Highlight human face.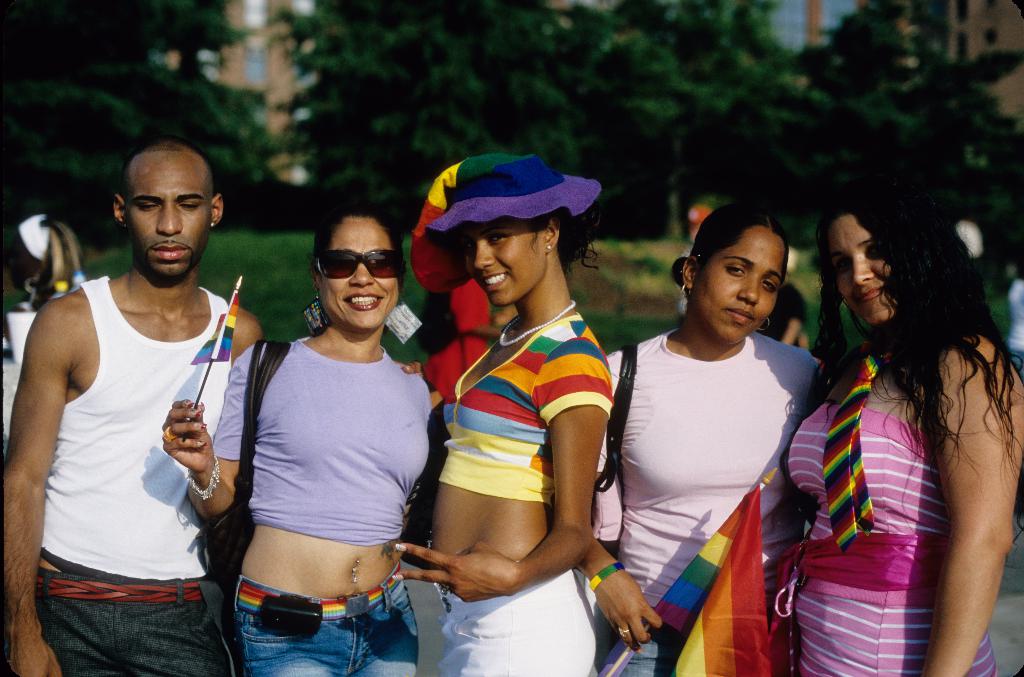
Highlighted region: x1=826, y1=212, x2=892, y2=327.
